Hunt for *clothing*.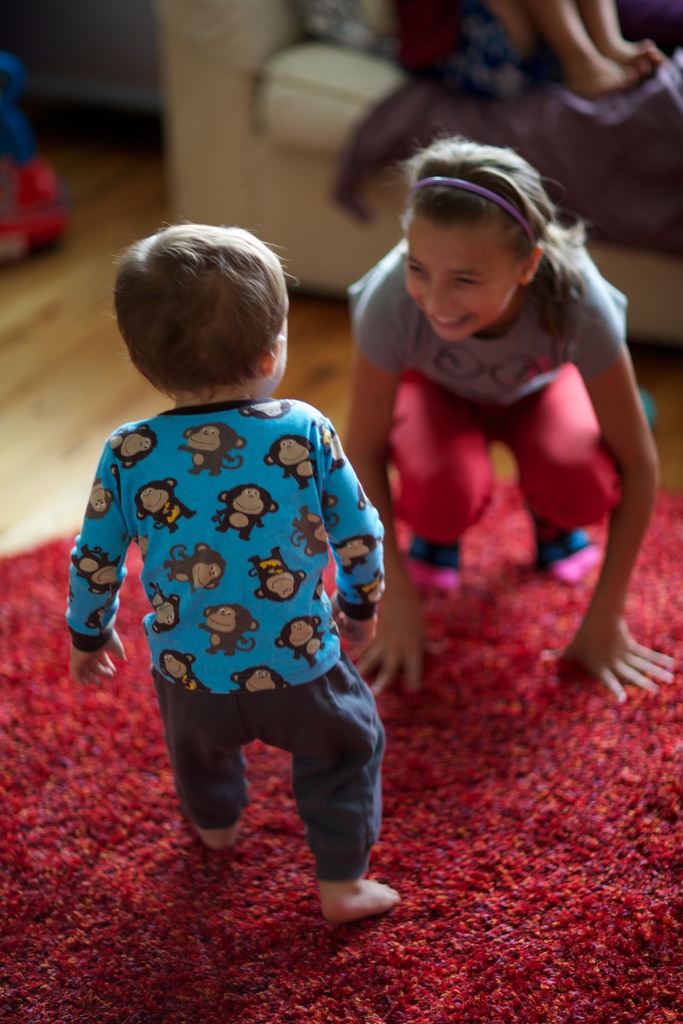
Hunted down at [63, 393, 393, 884].
